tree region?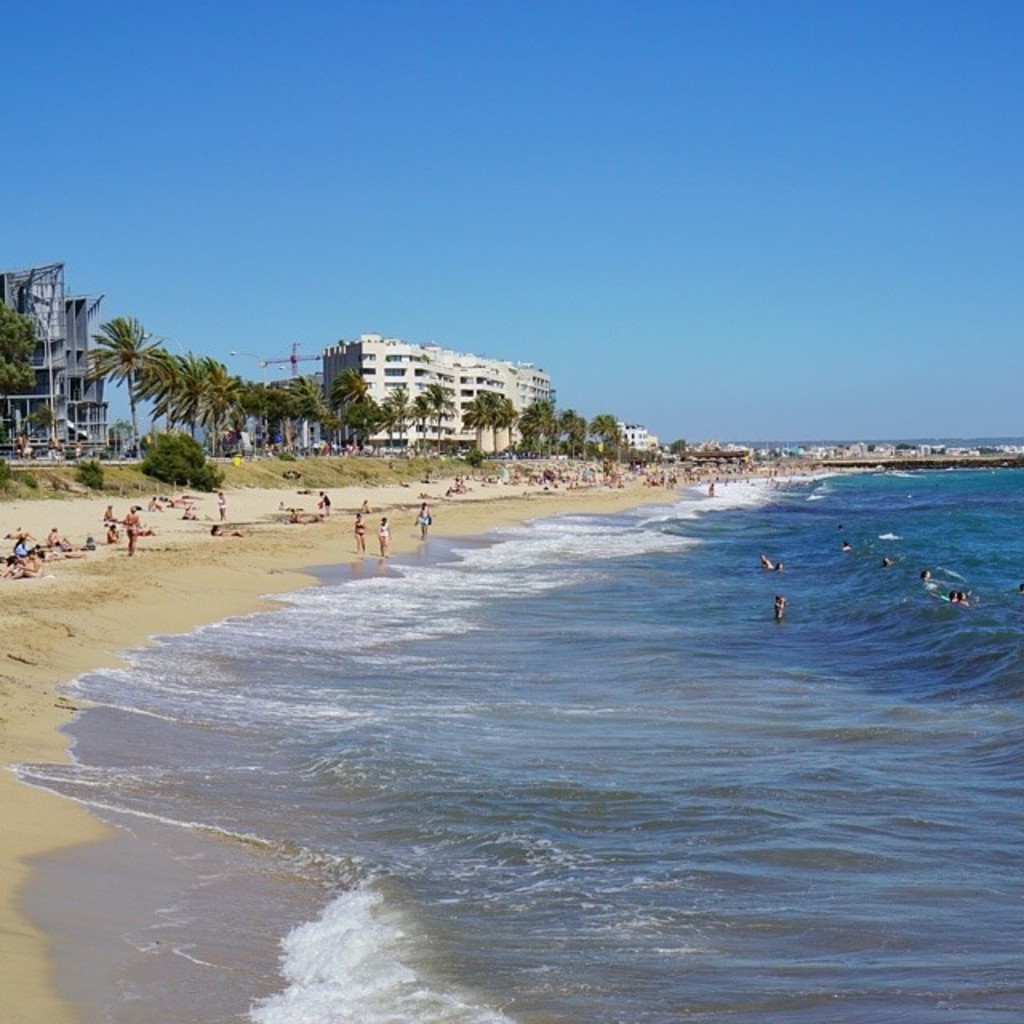
bbox=(344, 386, 398, 451)
